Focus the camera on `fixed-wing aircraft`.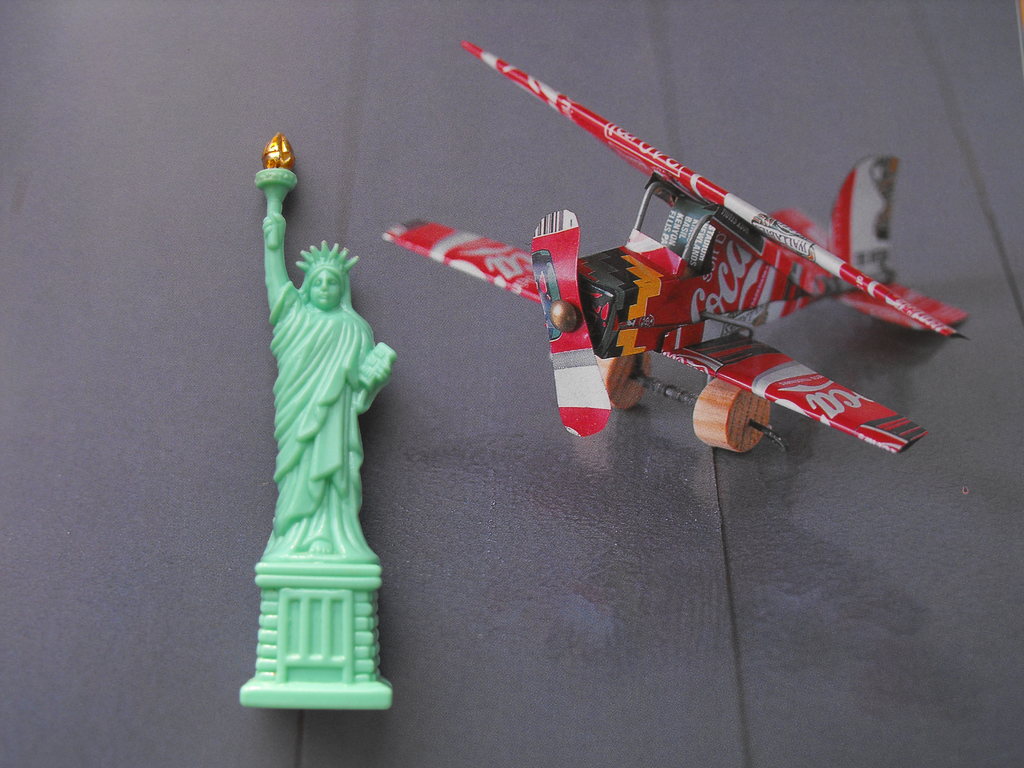
Focus region: <bbox>381, 42, 975, 456</bbox>.
